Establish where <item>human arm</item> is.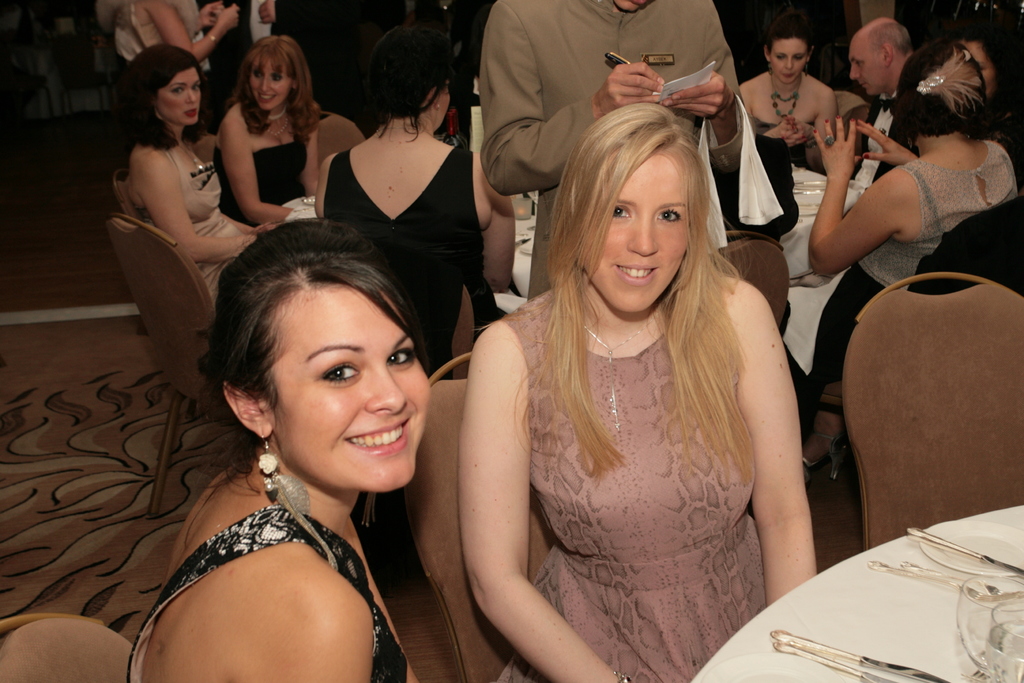
Established at pyautogui.locateOnScreen(150, 0, 240, 58).
